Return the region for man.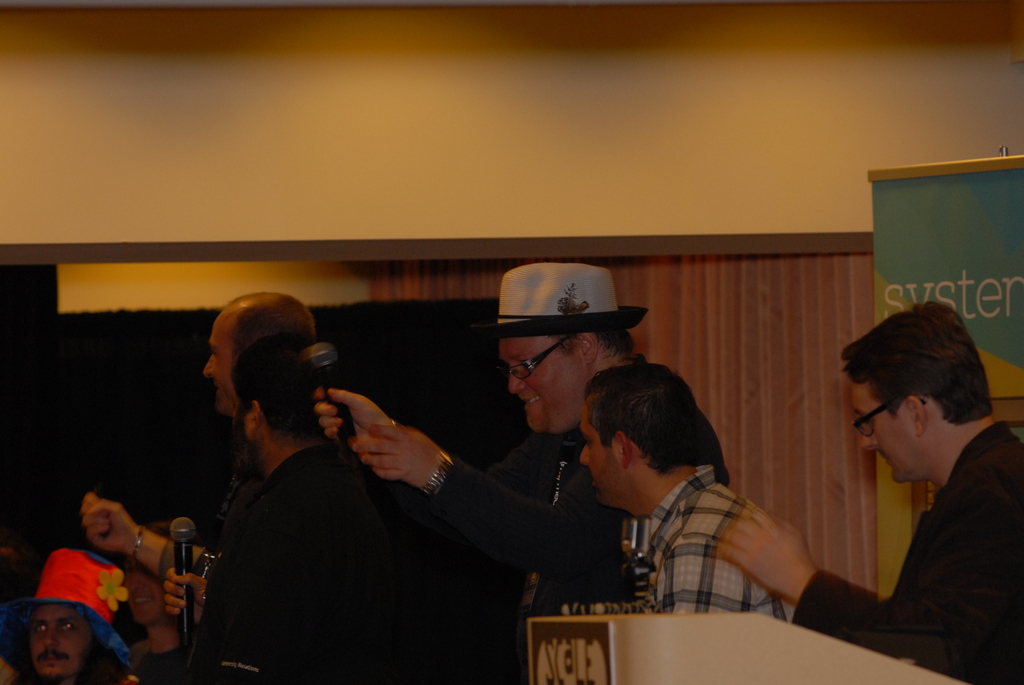
<region>125, 556, 191, 684</region>.
